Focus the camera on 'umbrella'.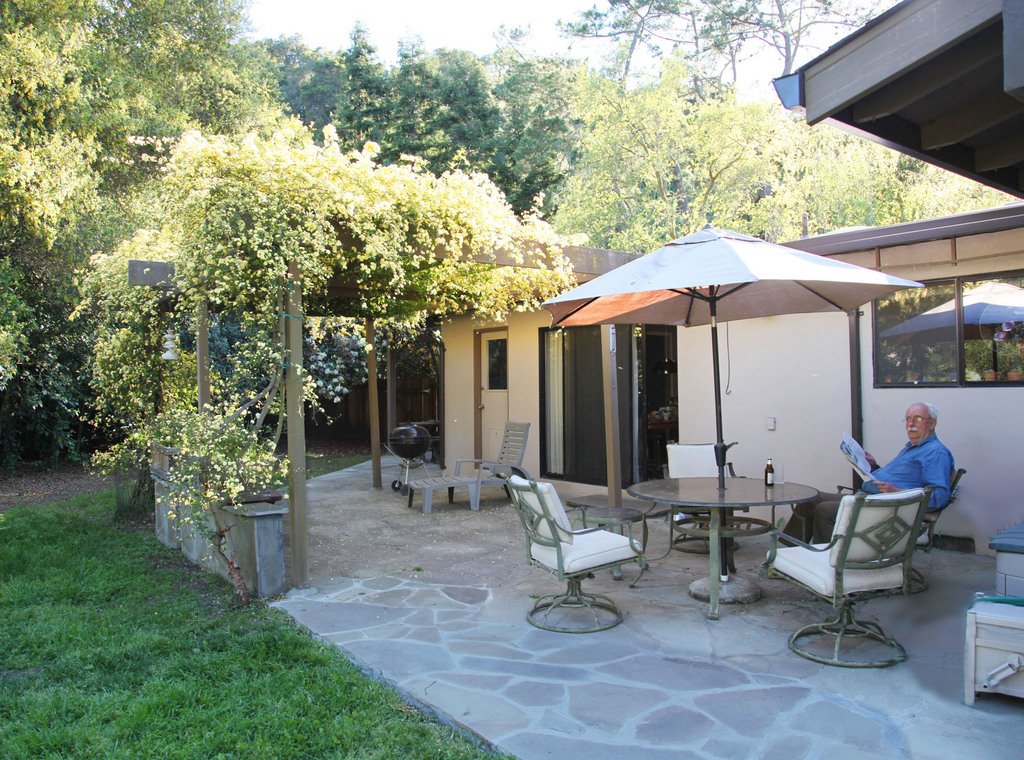
Focus region: [left=541, top=223, right=923, bottom=601].
